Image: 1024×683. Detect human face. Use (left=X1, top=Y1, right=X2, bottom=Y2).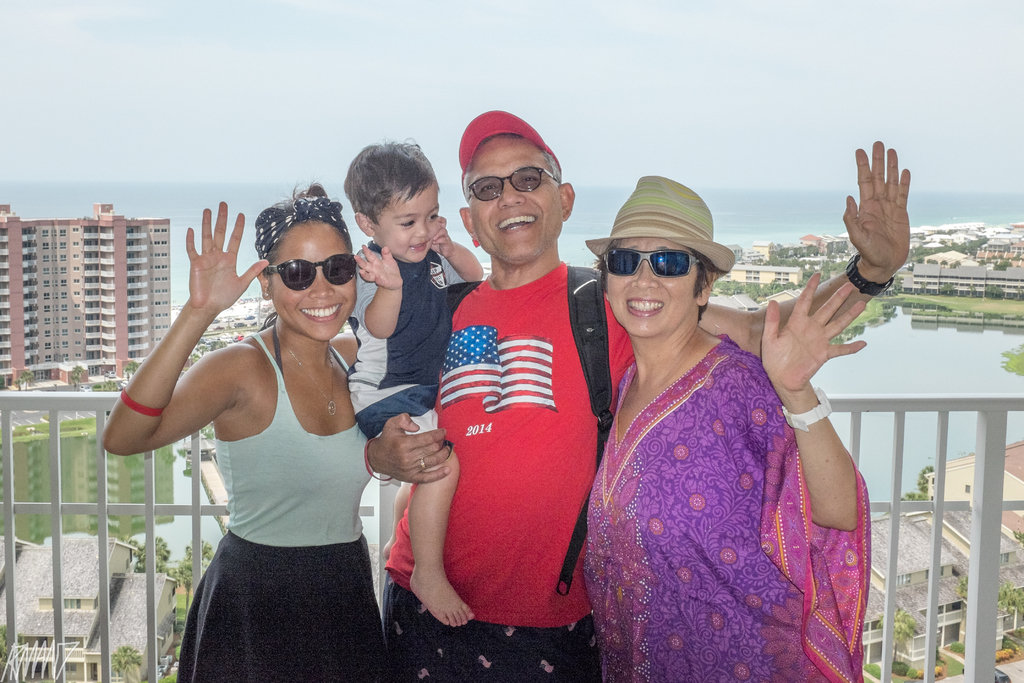
(left=465, top=144, right=563, bottom=265).
